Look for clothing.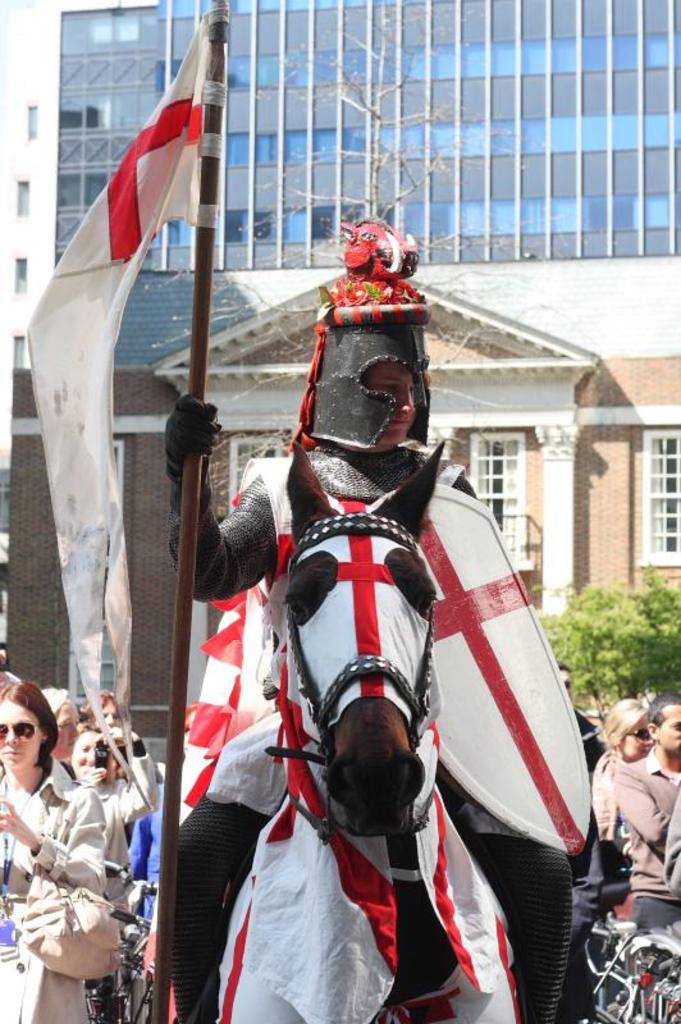
Found: {"x1": 63, "y1": 727, "x2": 166, "y2": 918}.
